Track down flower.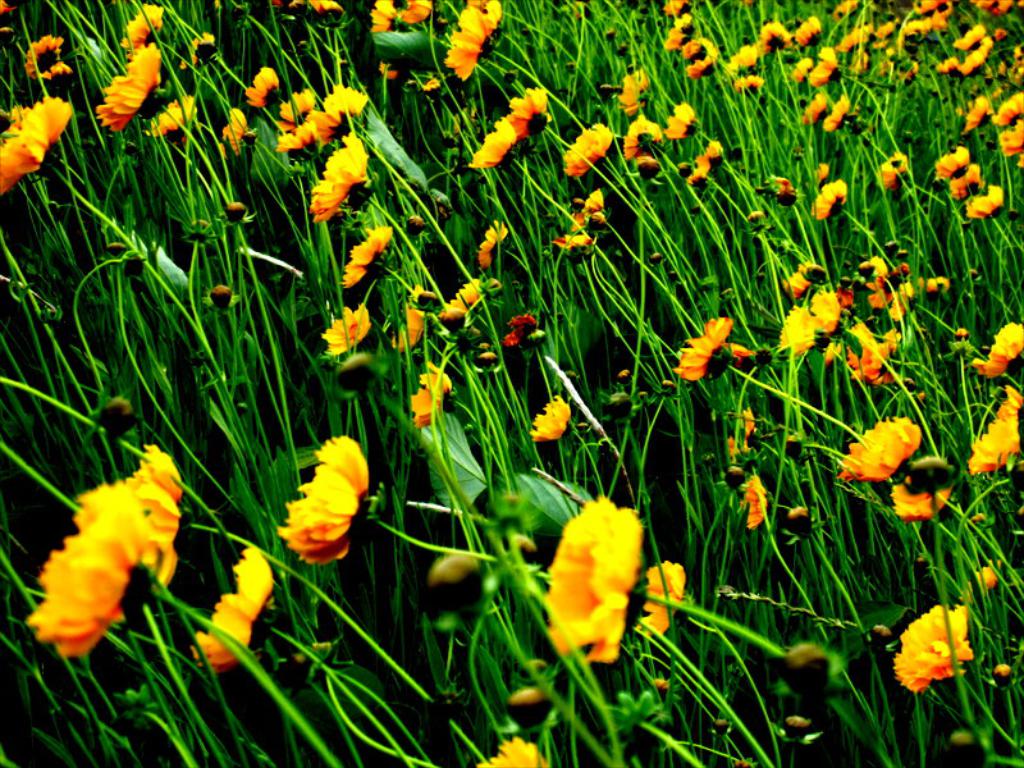
Tracked to x1=45 y1=476 x2=143 y2=657.
